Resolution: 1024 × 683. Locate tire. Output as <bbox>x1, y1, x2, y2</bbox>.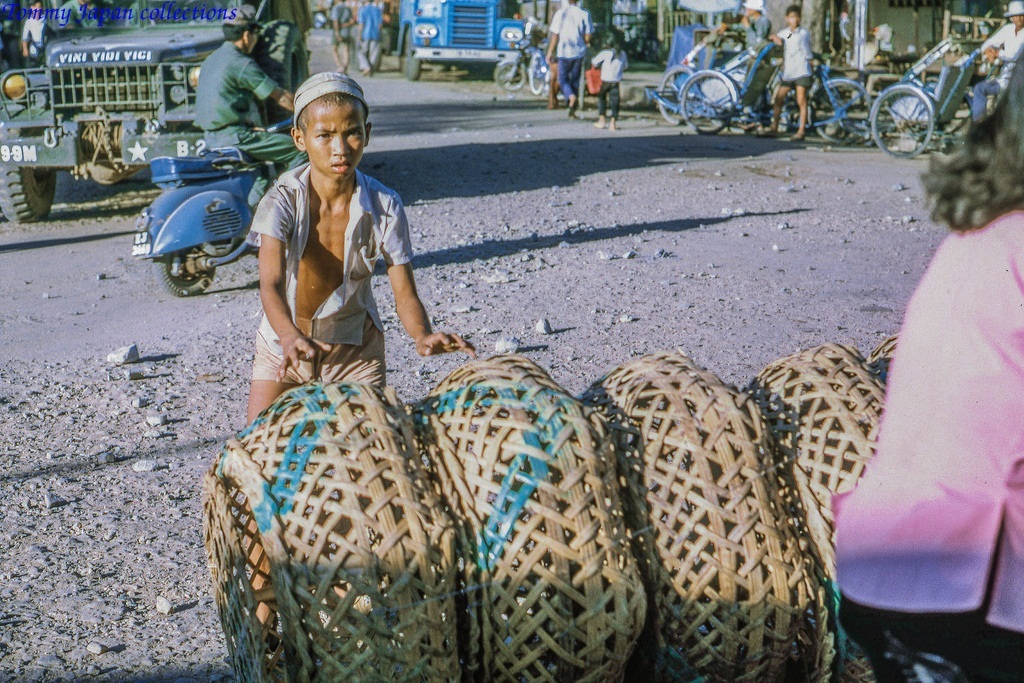
<bbox>247, 20, 318, 127</bbox>.
